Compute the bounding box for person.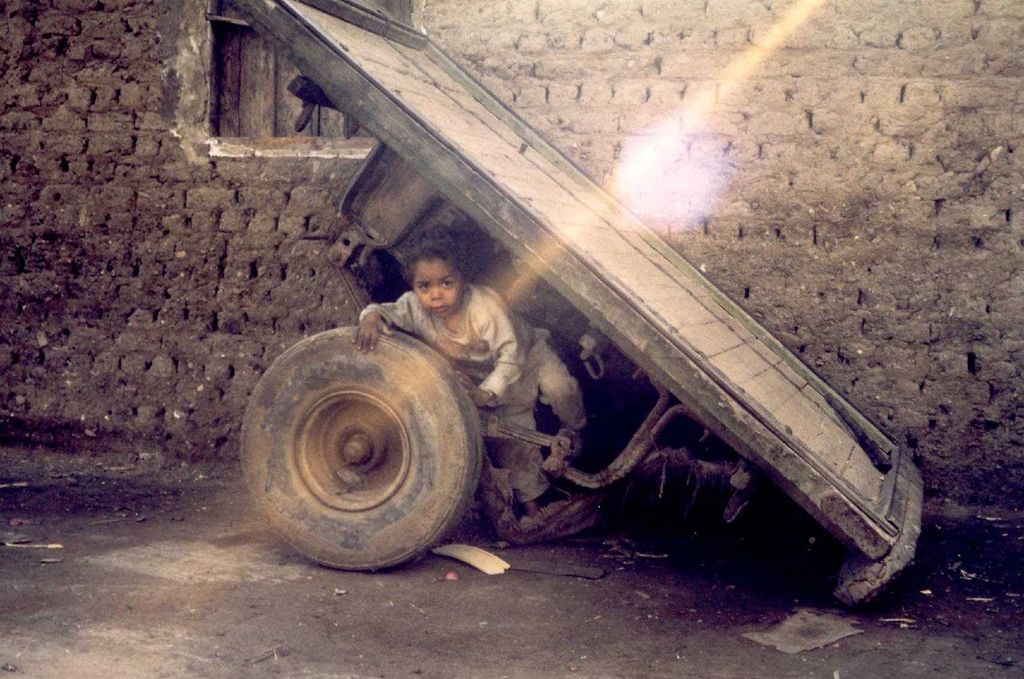
crop(386, 242, 542, 420).
